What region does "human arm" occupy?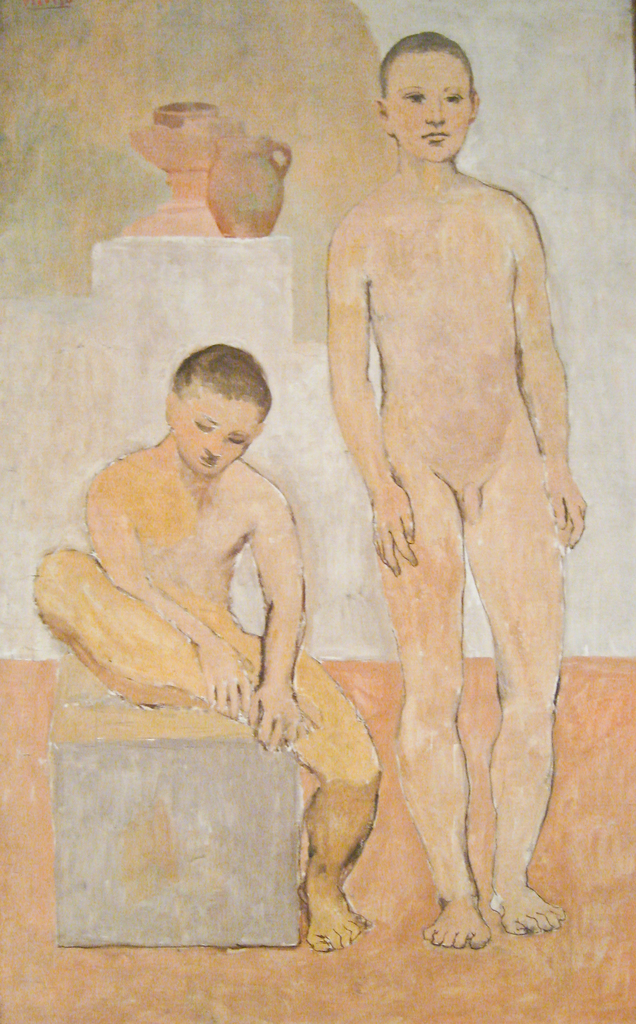
select_region(326, 221, 419, 580).
